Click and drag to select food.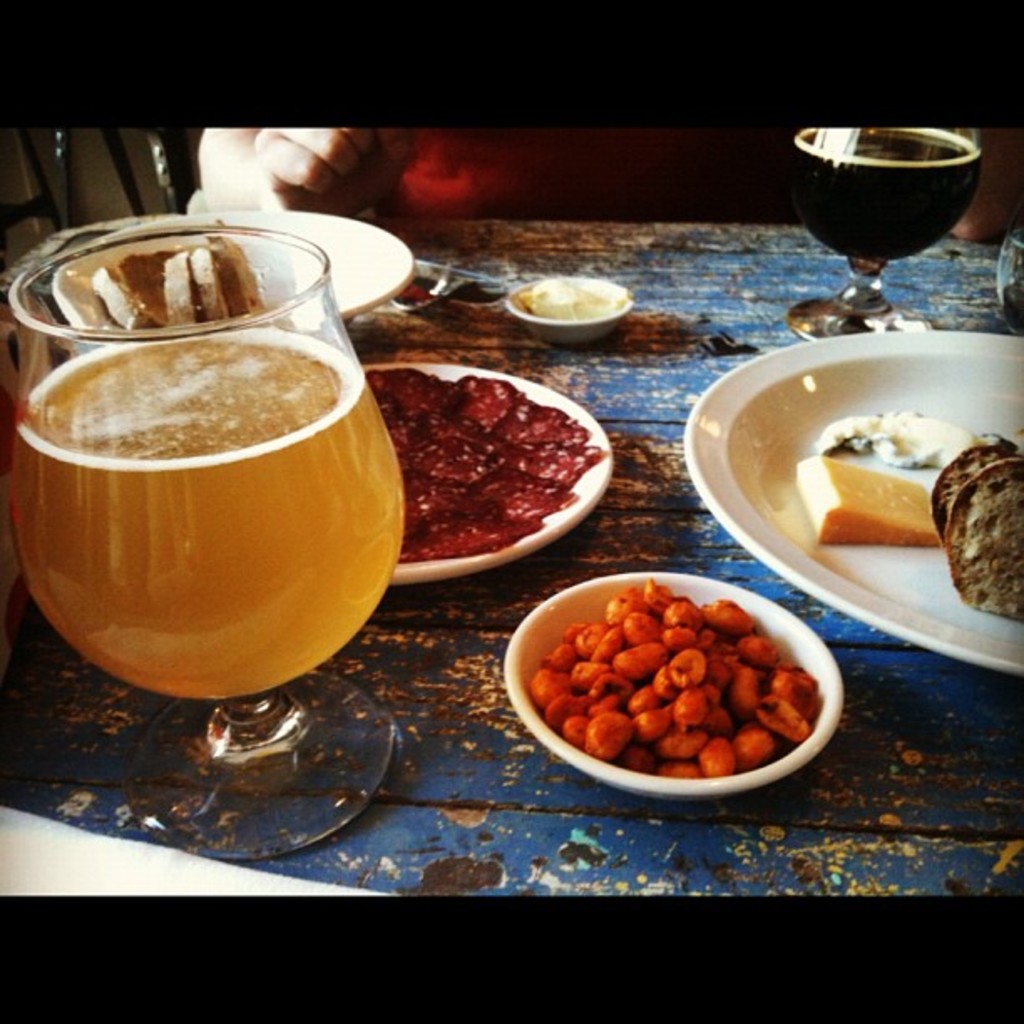
Selection: select_region(356, 361, 607, 569).
